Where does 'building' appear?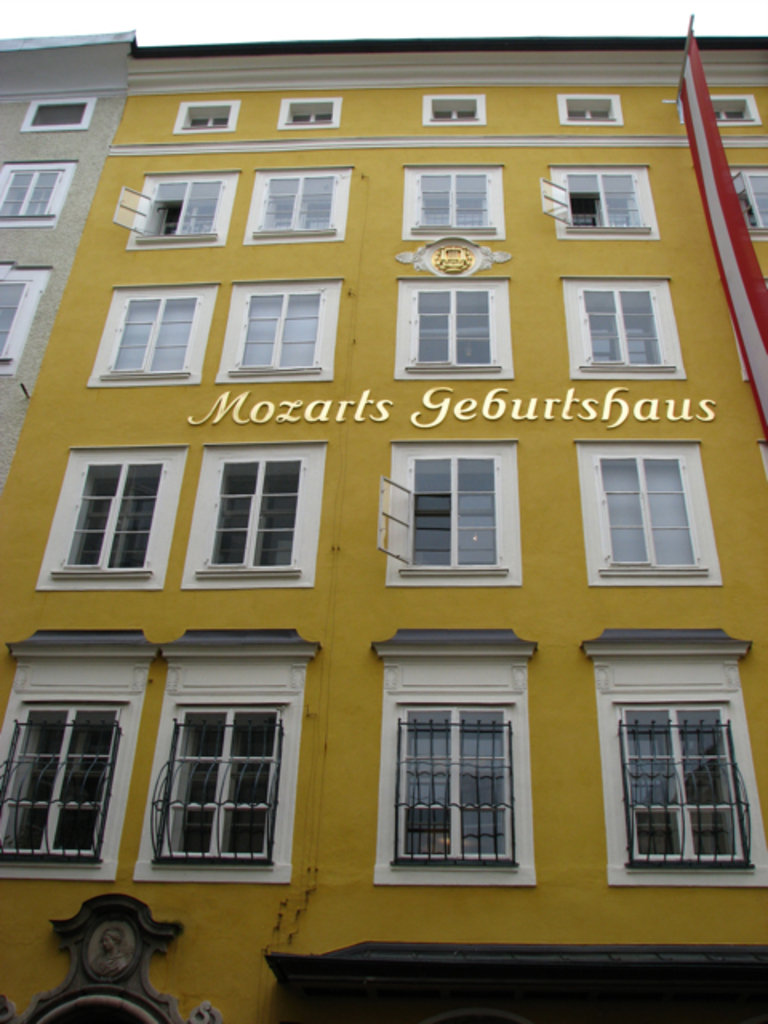
Appears at (0,2,767,1023).
